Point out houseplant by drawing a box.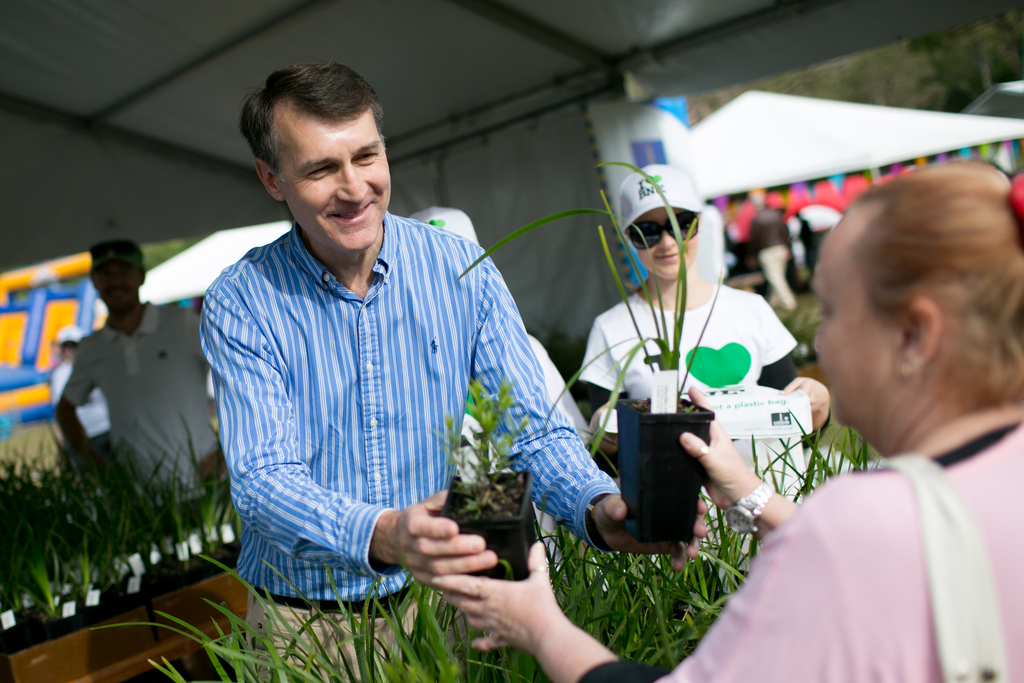
{"left": 448, "top": 144, "right": 732, "bottom": 549}.
